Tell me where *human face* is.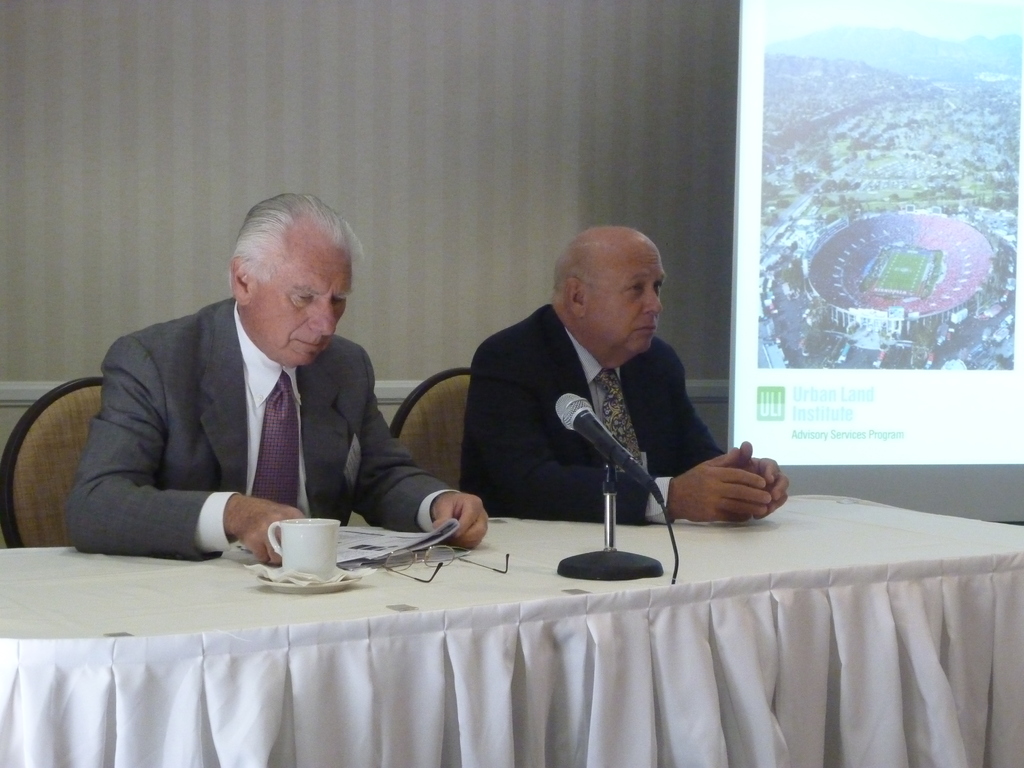
*human face* is at 255/252/356/365.
